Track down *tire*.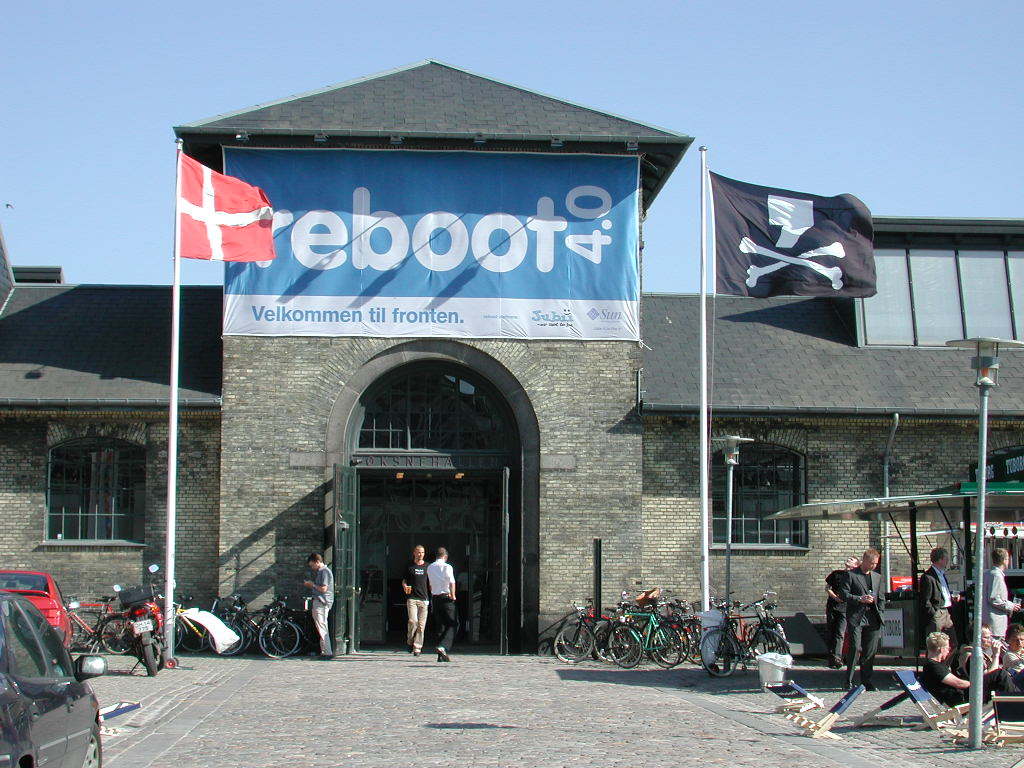
Tracked to 233, 622, 254, 649.
